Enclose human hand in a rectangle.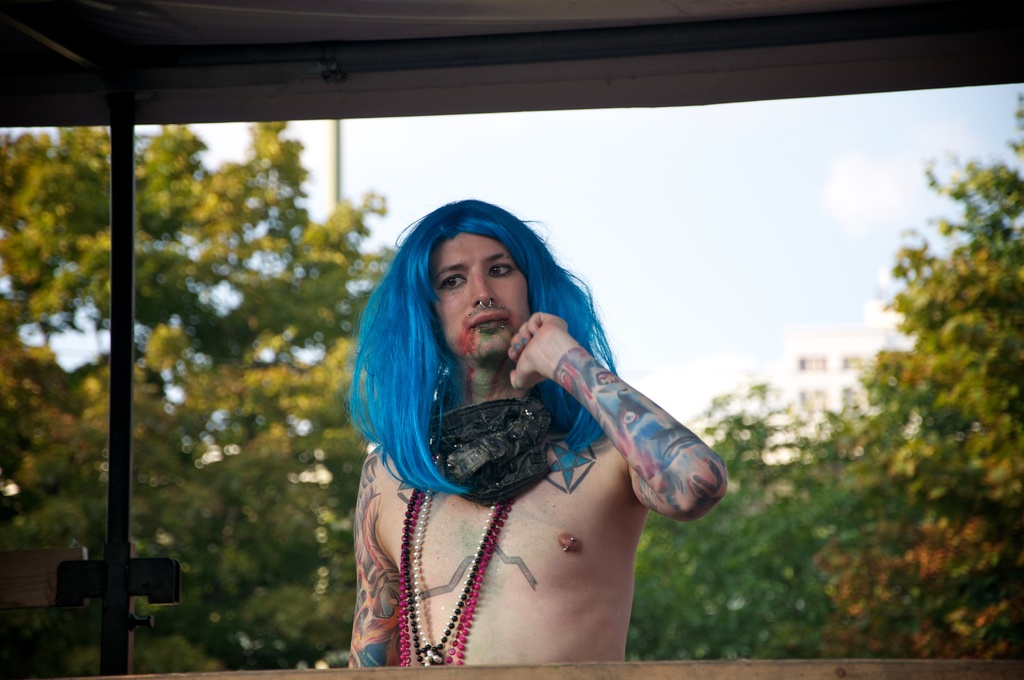
locate(505, 314, 587, 397).
